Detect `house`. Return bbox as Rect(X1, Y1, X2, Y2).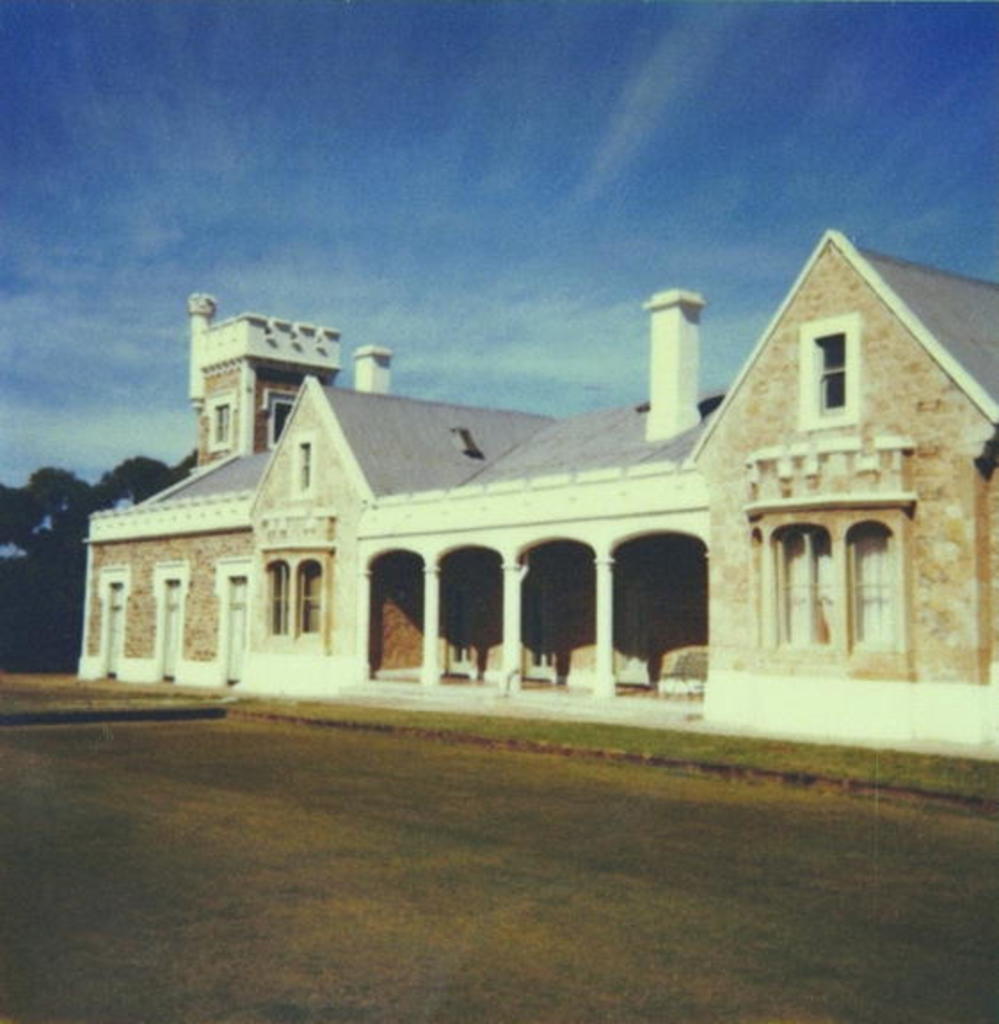
Rect(110, 244, 969, 740).
